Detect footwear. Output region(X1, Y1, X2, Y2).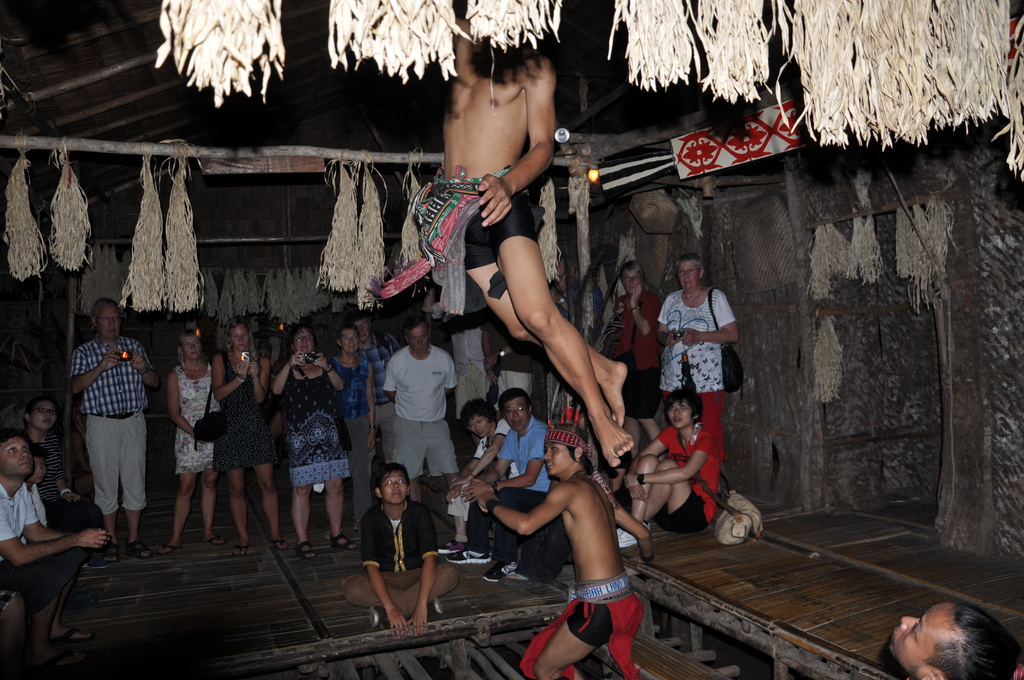
region(125, 535, 155, 561).
